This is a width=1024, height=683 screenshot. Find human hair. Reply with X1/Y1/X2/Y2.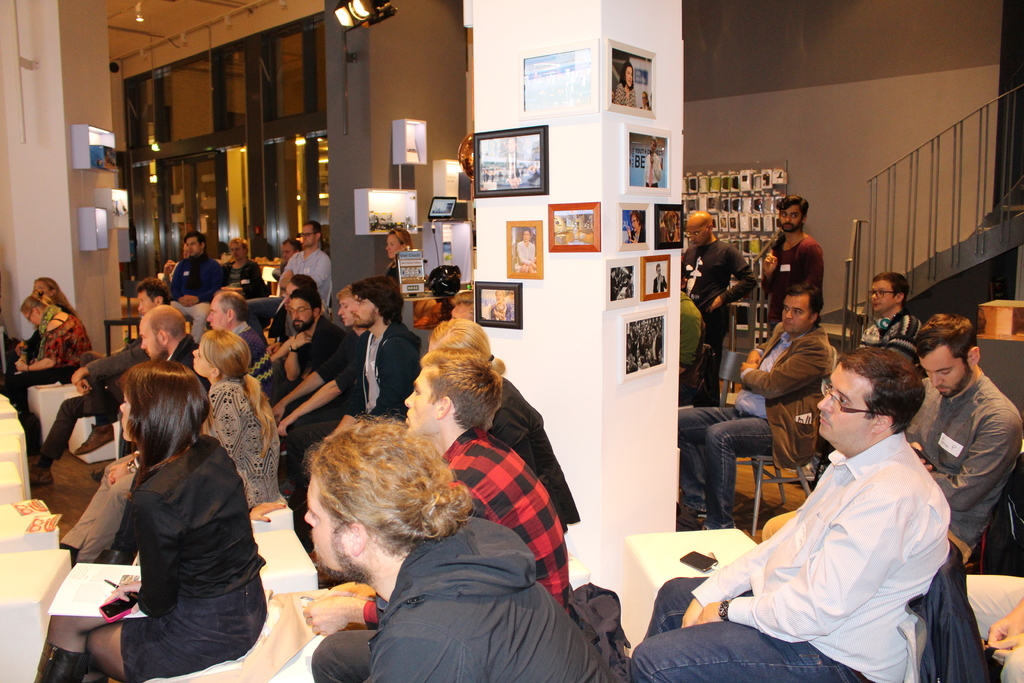
349/276/404/324.
